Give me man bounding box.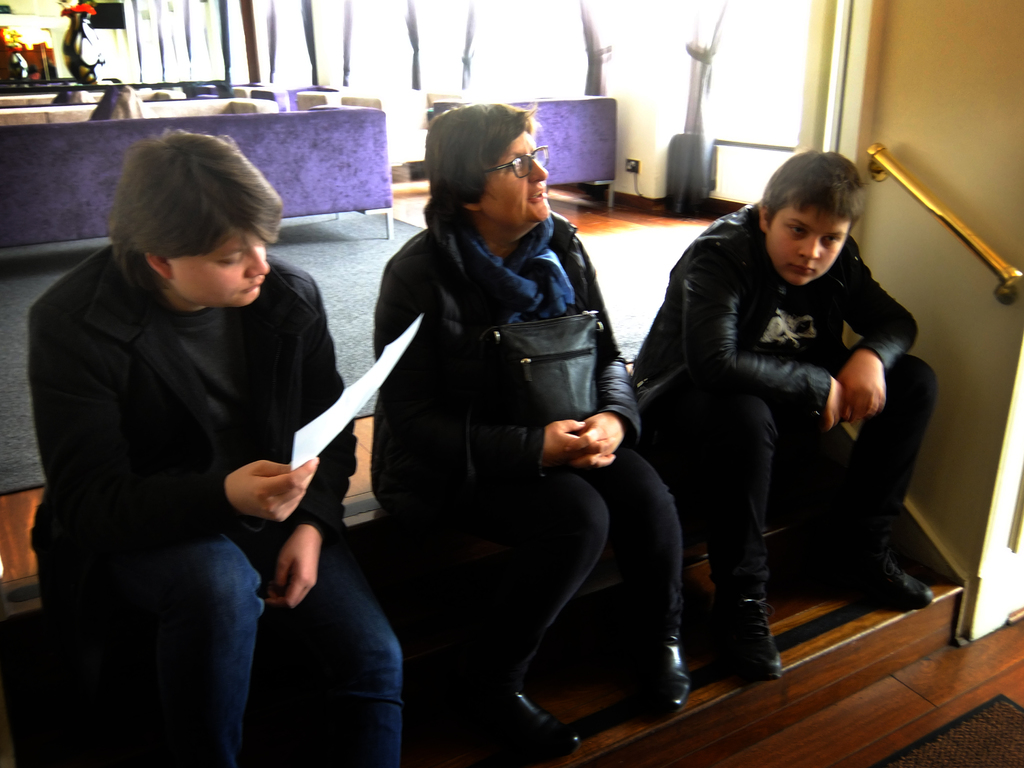
x1=26, y1=127, x2=403, y2=767.
